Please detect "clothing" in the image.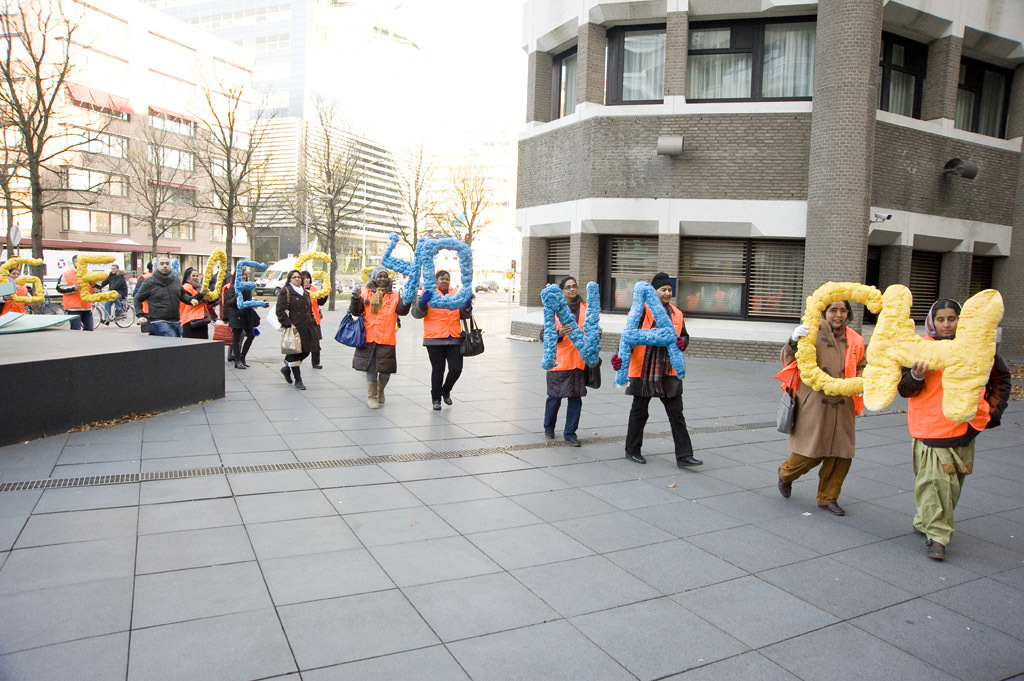
216, 276, 233, 352.
